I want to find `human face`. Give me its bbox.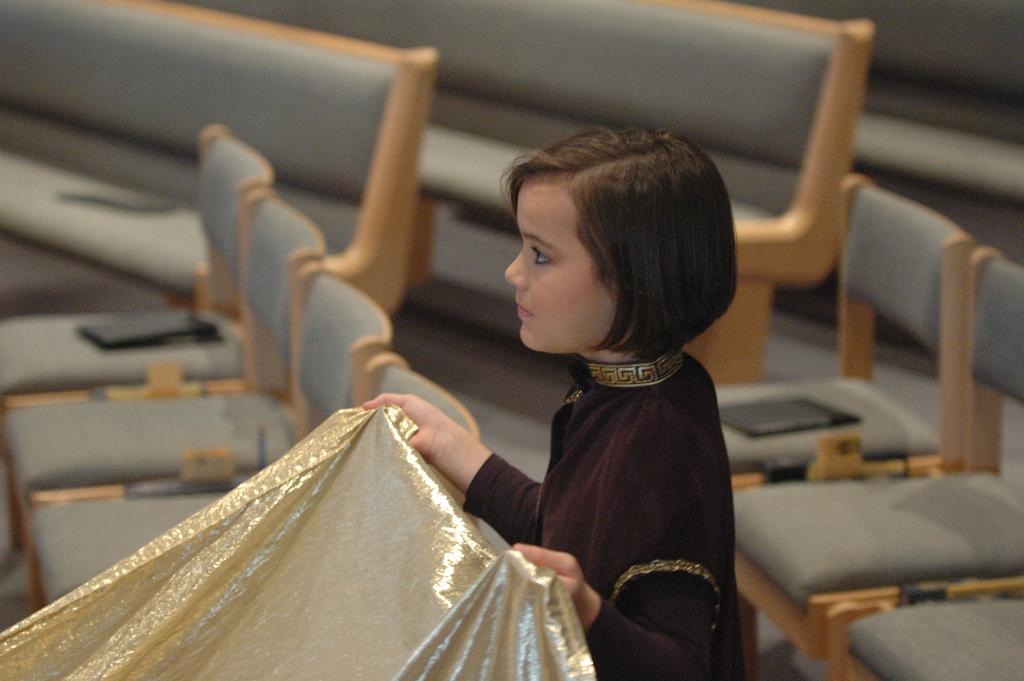
503:182:615:355.
